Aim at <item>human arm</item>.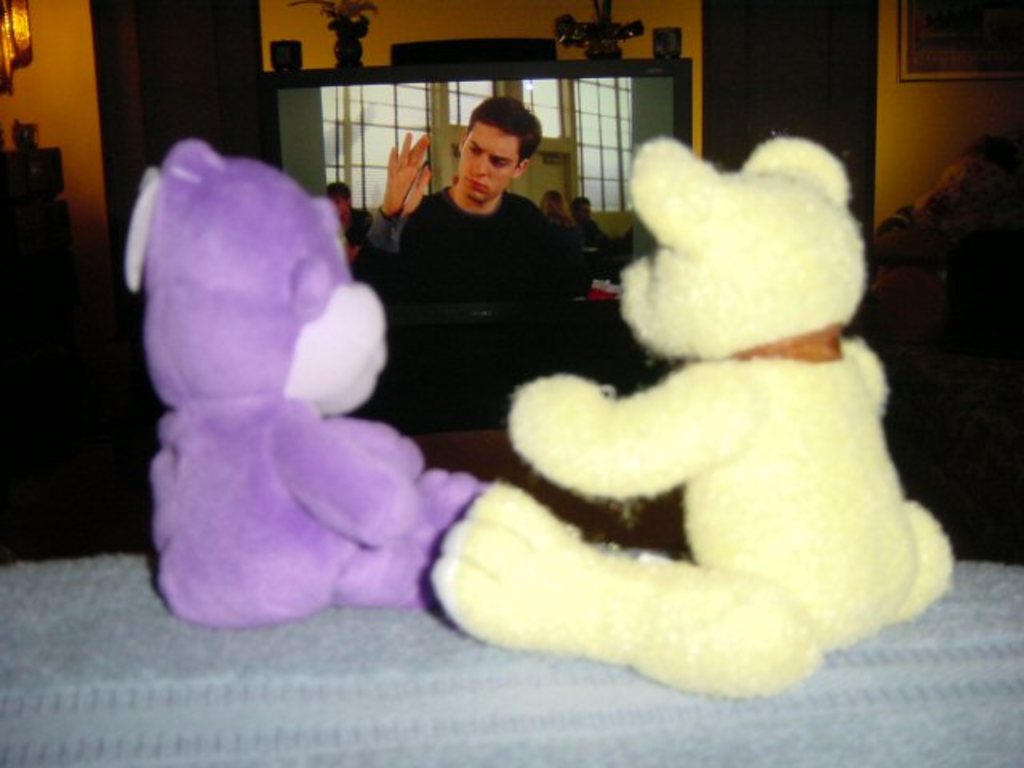
Aimed at box=[354, 128, 432, 293].
